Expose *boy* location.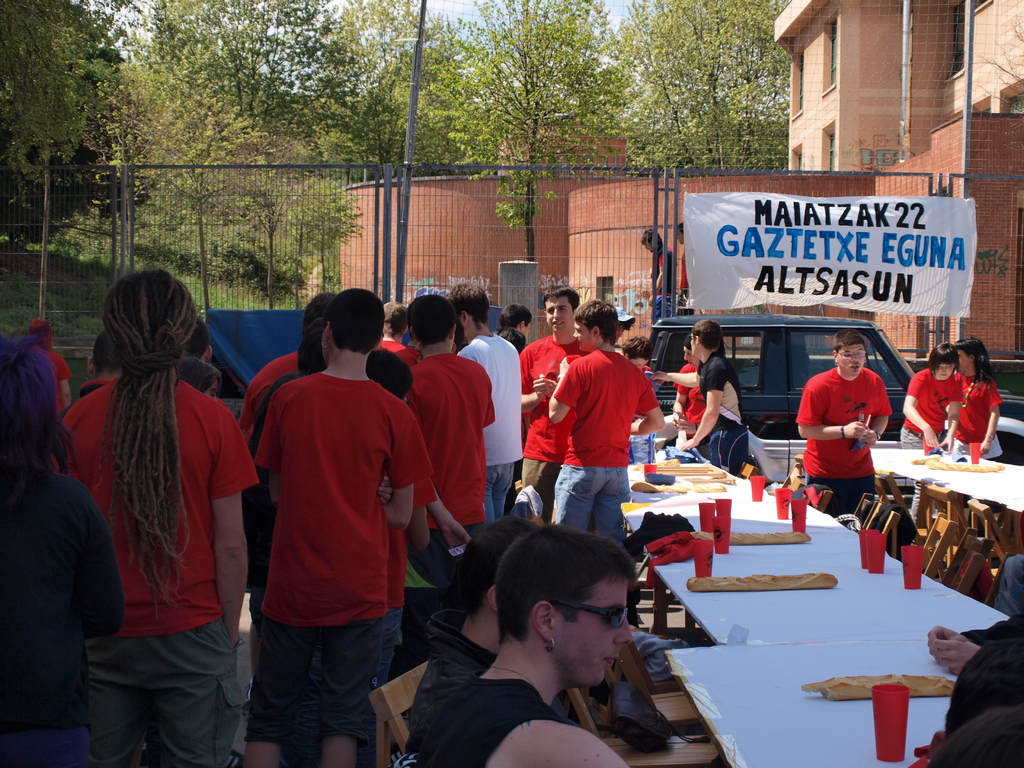
Exposed at box=[546, 298, 668, 557].
